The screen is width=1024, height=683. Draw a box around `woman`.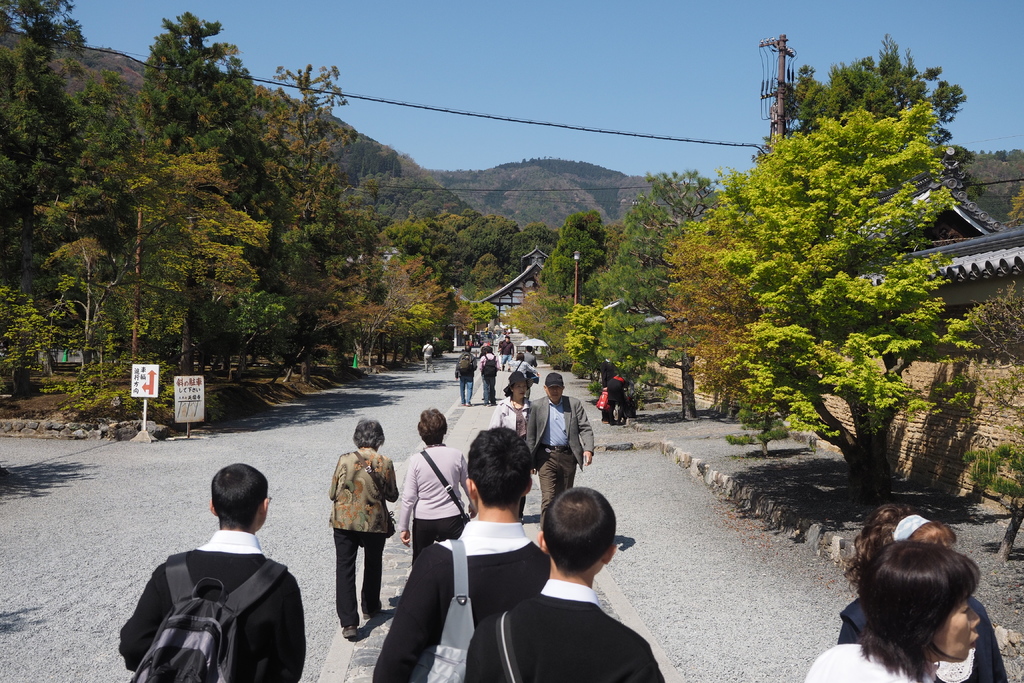
bbox=(488, 372, 532, 522).
